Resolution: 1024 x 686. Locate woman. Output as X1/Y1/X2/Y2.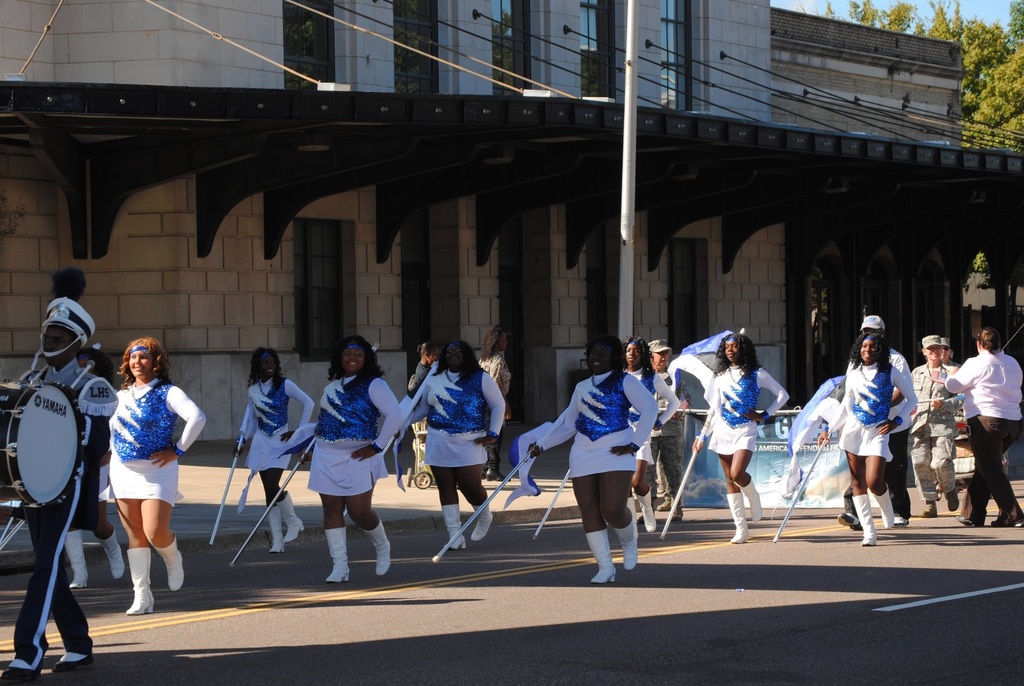
935/326/1023/529.
